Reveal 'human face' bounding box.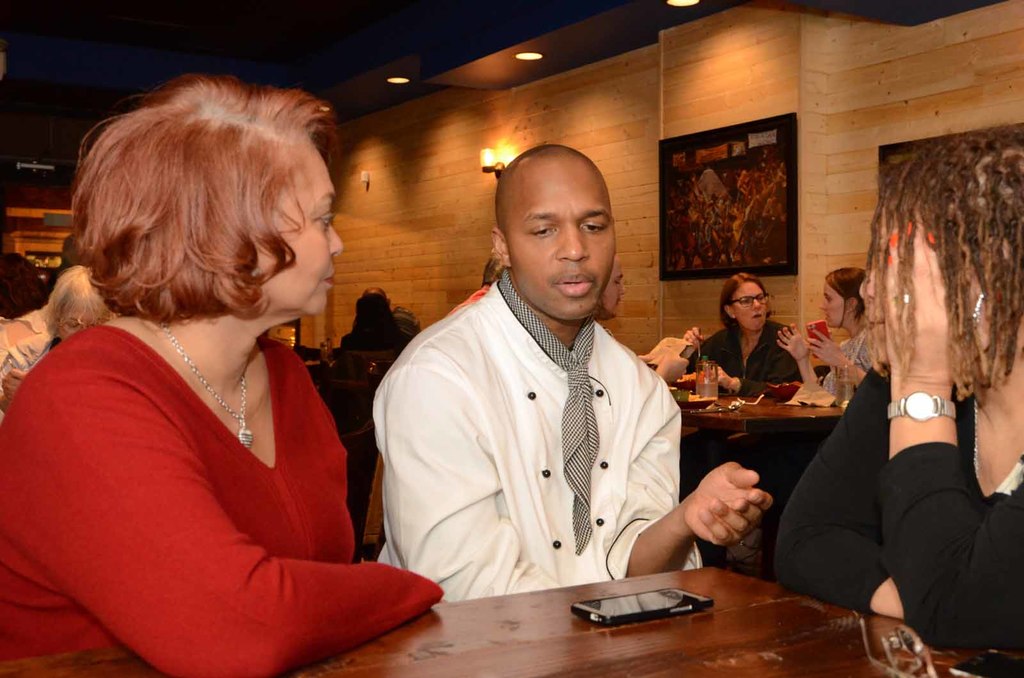
Revealed: 60:315:92:338.
